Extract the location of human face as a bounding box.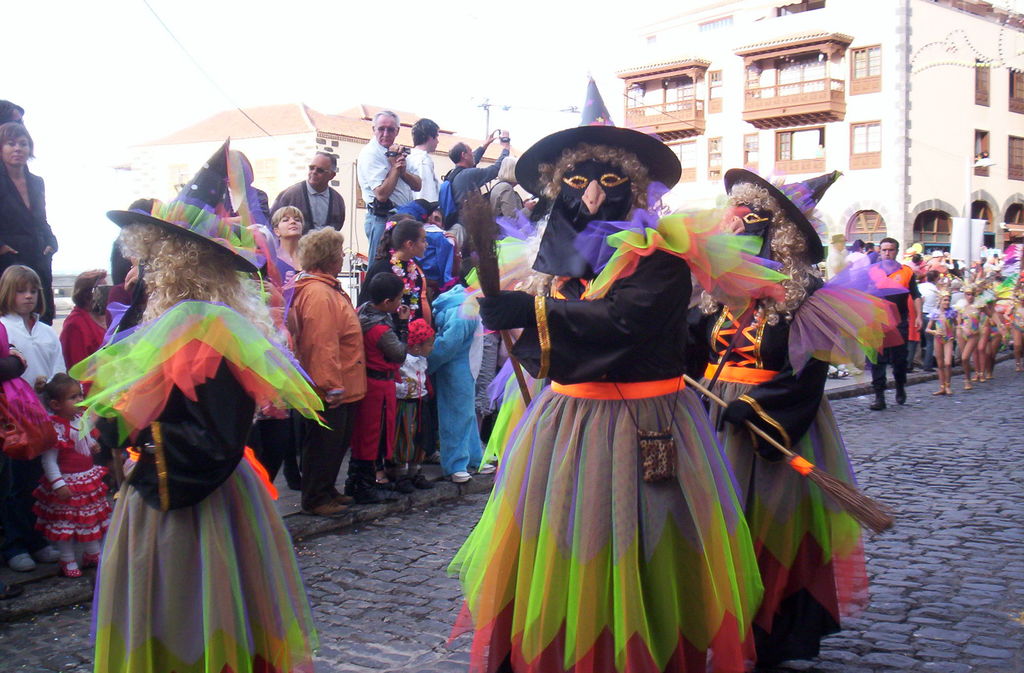
12 283 38 317.
